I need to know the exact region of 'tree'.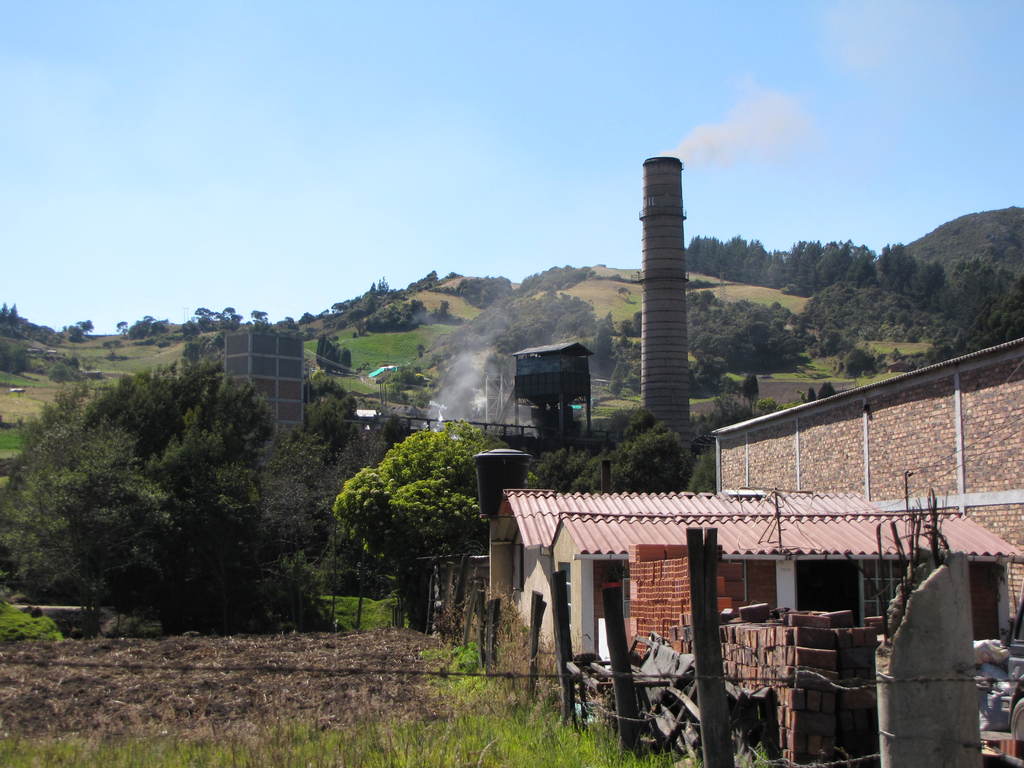
Region: [x1=334, y1=419, x2=536, y2=634].
